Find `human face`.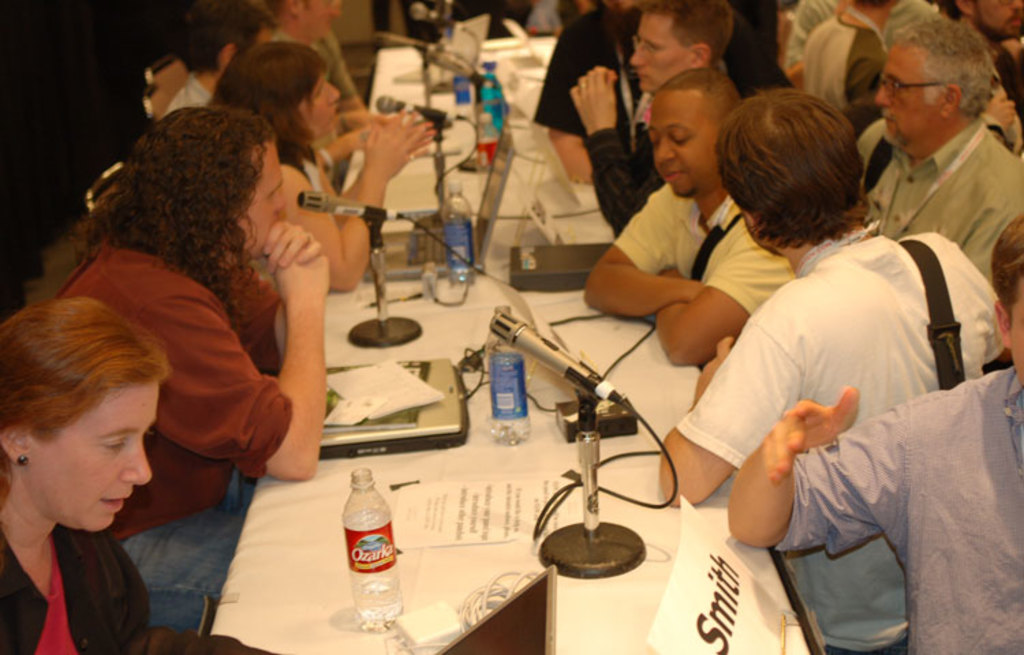
left=300, top=67, right=345, bottom=136.
